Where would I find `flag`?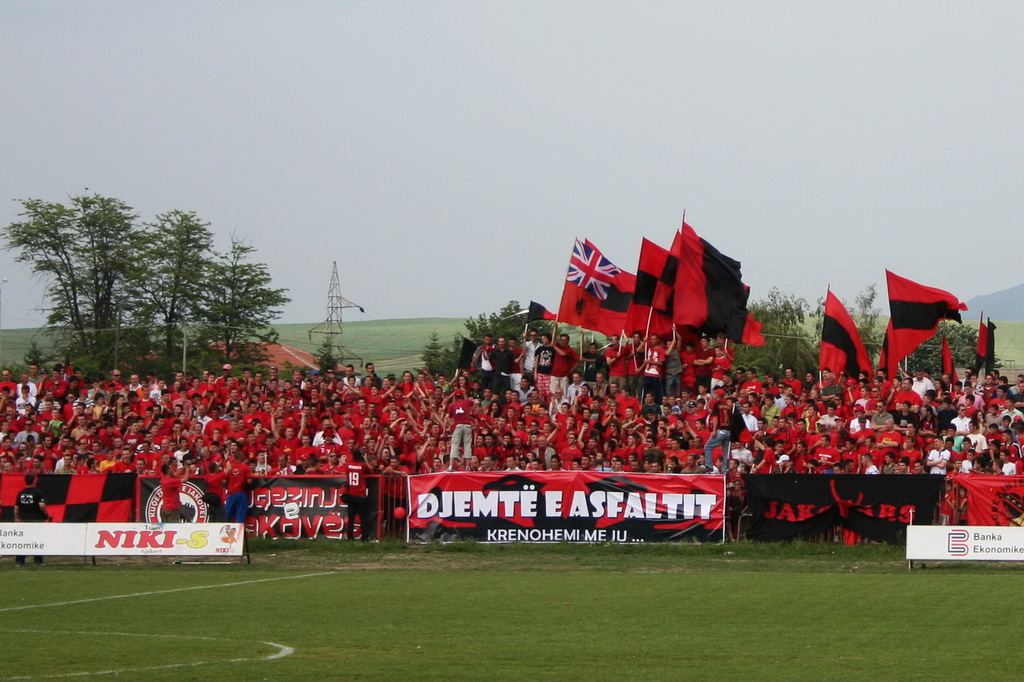
At [x1=975, y1=312, x2=995, y2=358].
